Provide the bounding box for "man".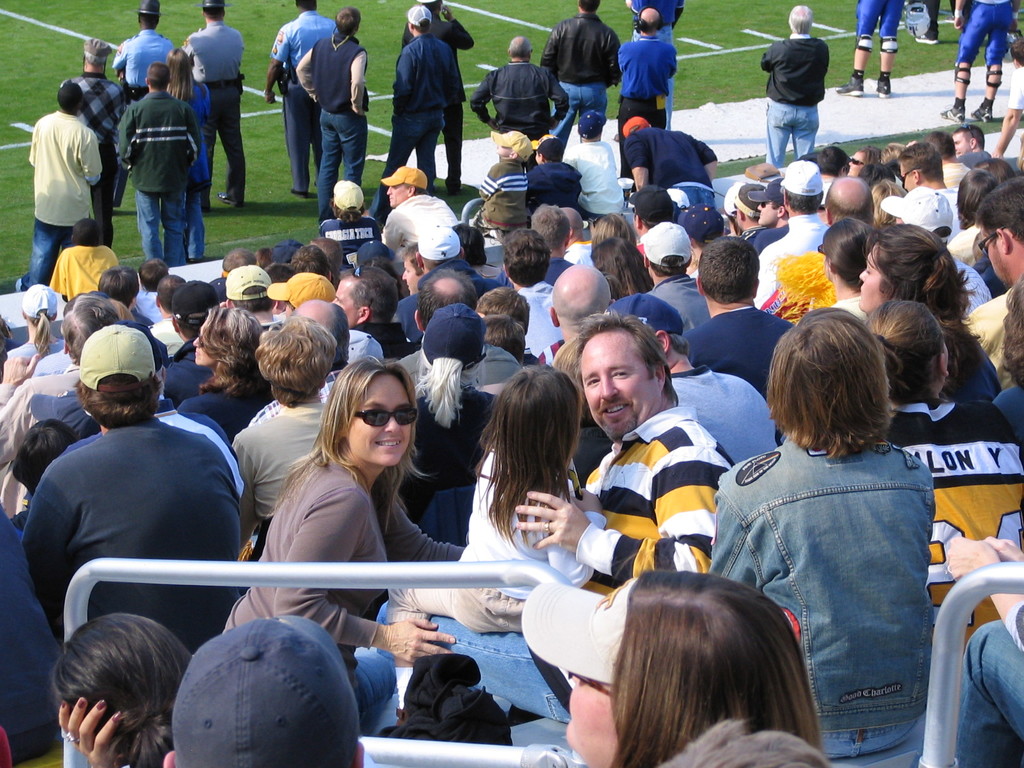
[822, 178, 876, 224].
